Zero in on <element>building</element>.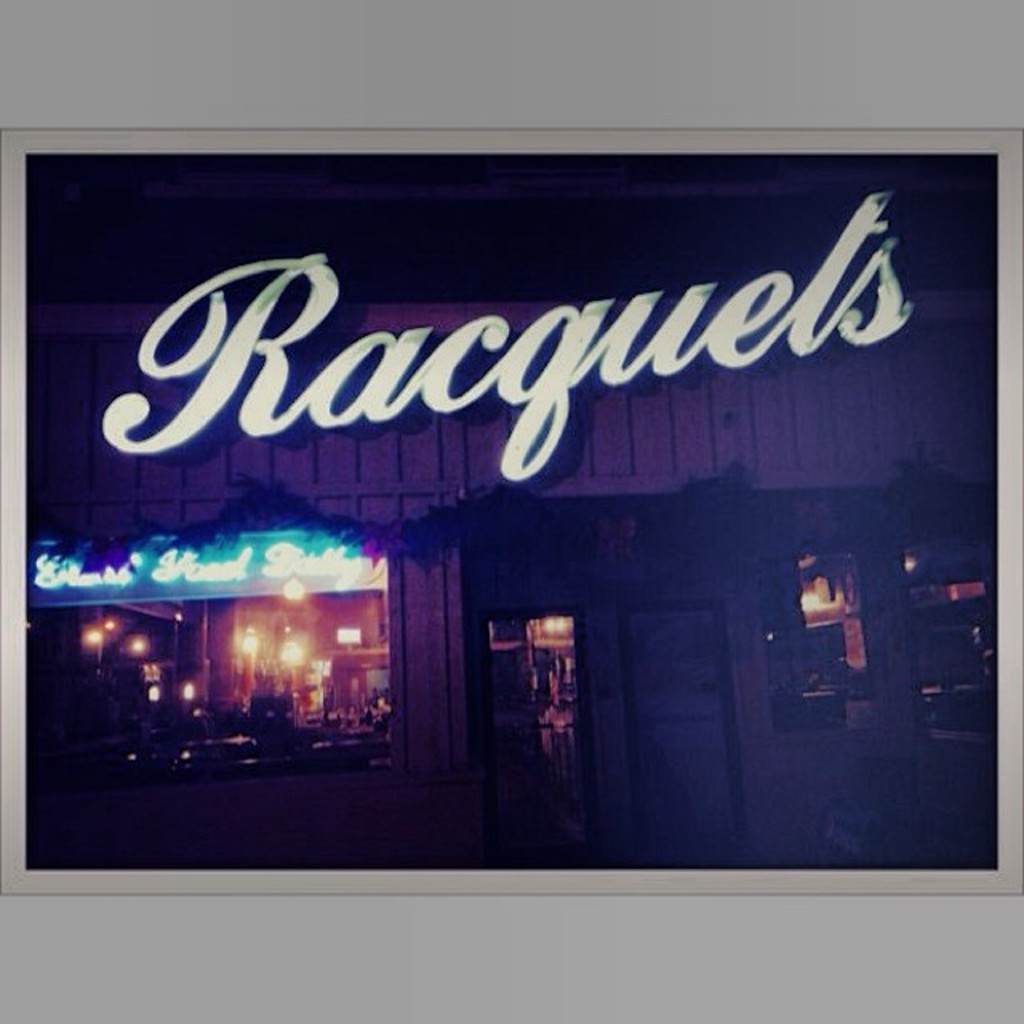
Zeroed in: box(376, 472, 1002, 869).
